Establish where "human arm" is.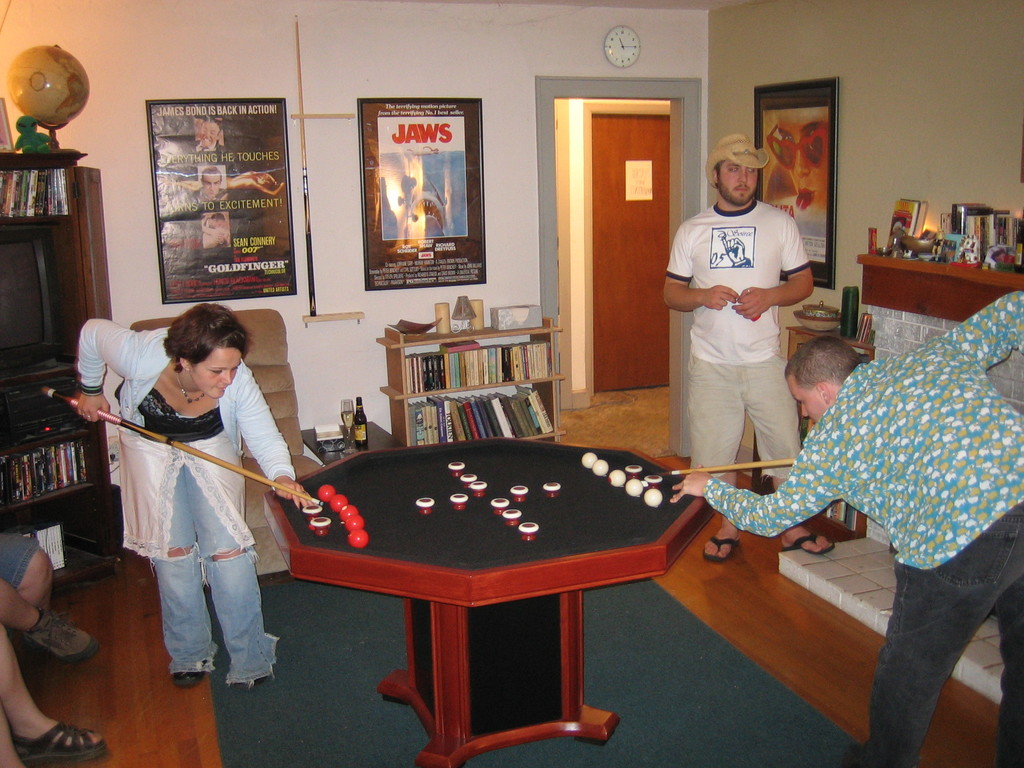
Established at 75:311:166:424.
